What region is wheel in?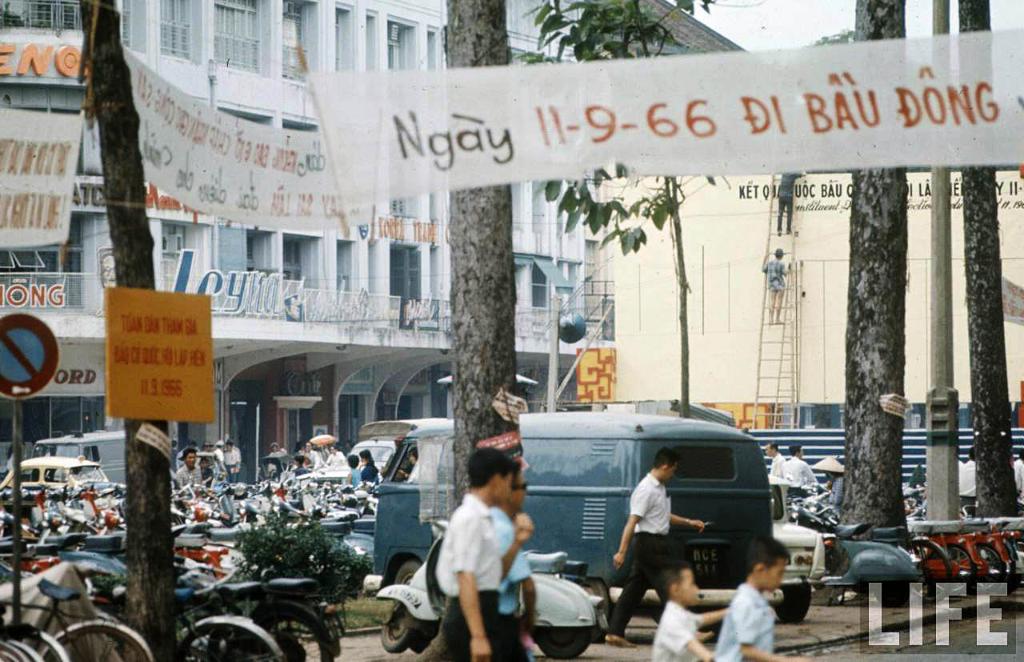
bbox=(253, 600, 336, 661).
